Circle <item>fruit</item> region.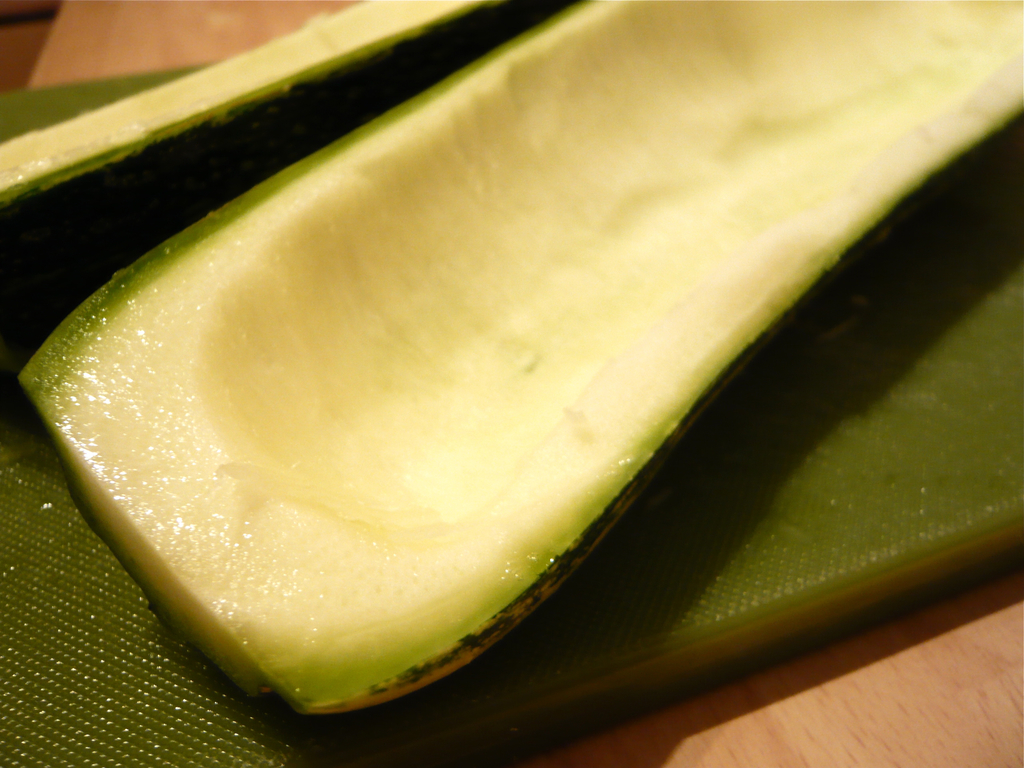
Region: rect(55, 35, 887, 732).
